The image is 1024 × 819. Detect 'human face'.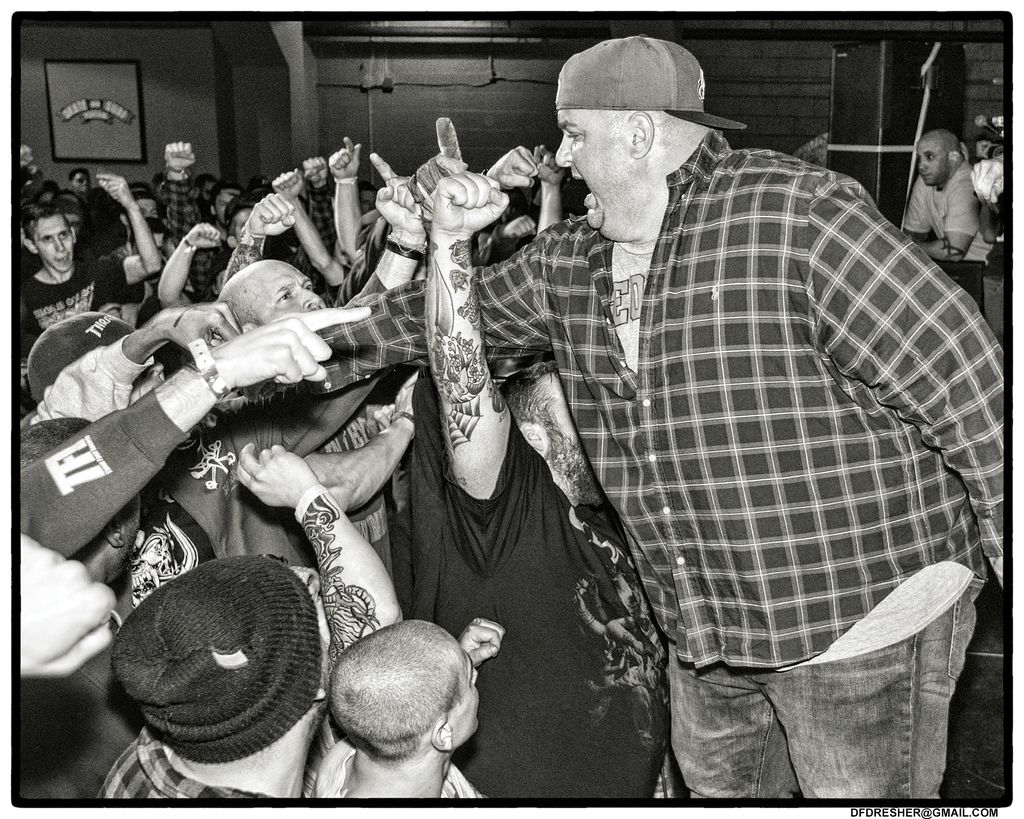
Detection: left=212, top=189, right=239, bottom=225.
